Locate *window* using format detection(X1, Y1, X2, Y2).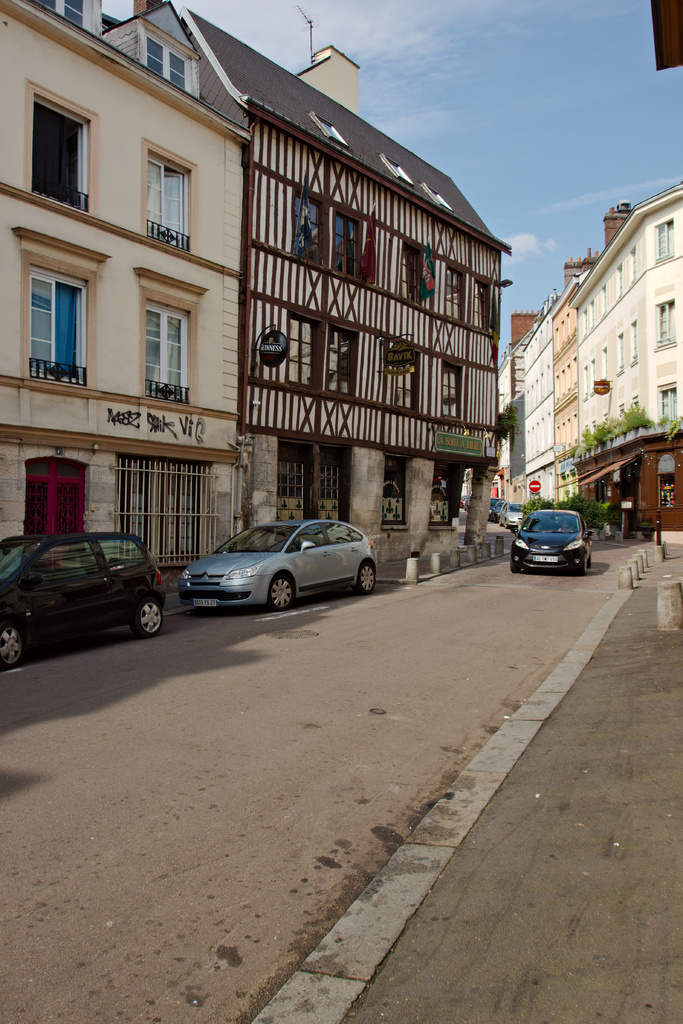
detection(629, 394, 641, 420).
